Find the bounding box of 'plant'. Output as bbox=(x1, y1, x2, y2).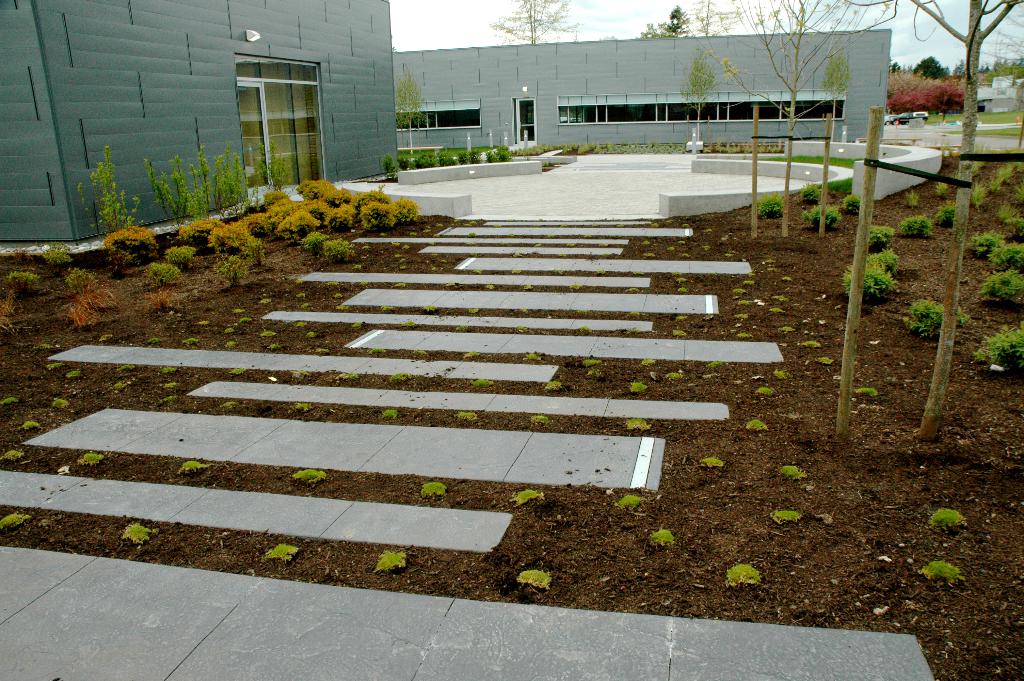
bbox=(486, 149, 500, 166).
